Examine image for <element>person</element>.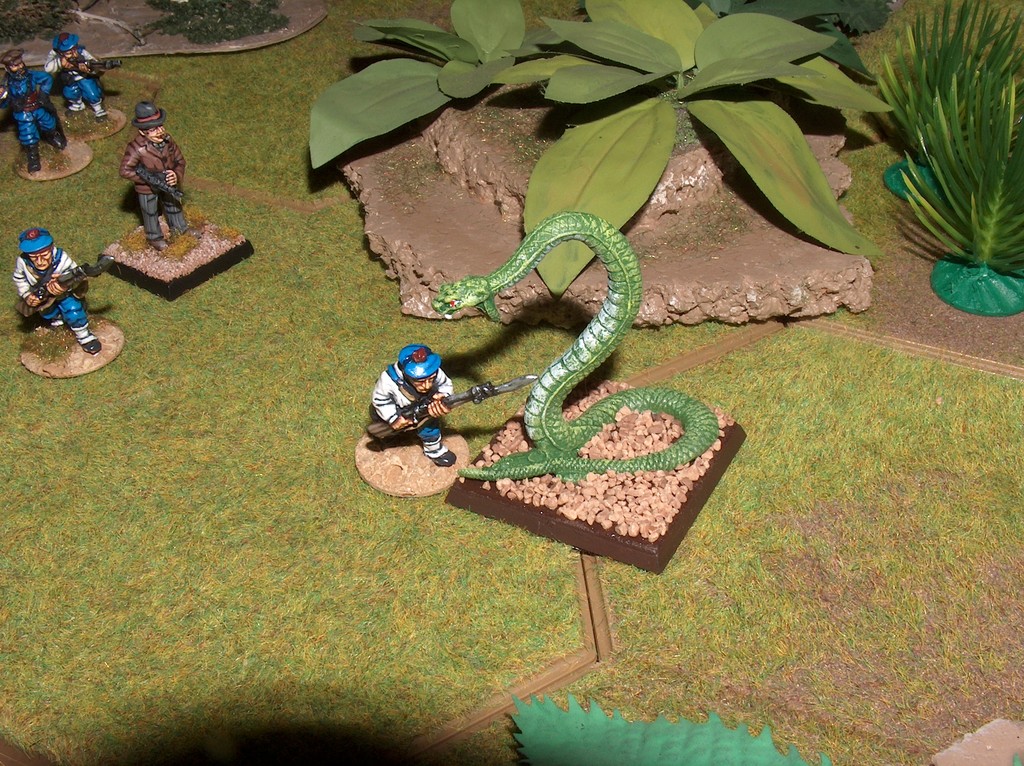
Examination result: 118,106,196,245.
